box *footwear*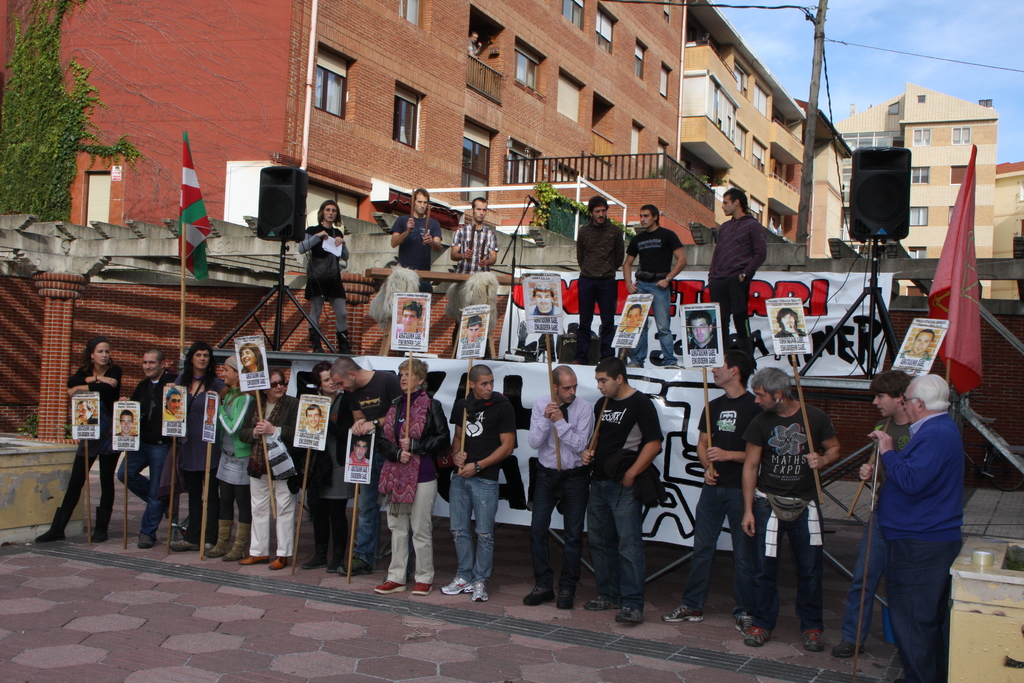
(303, 557, 328, 570)
